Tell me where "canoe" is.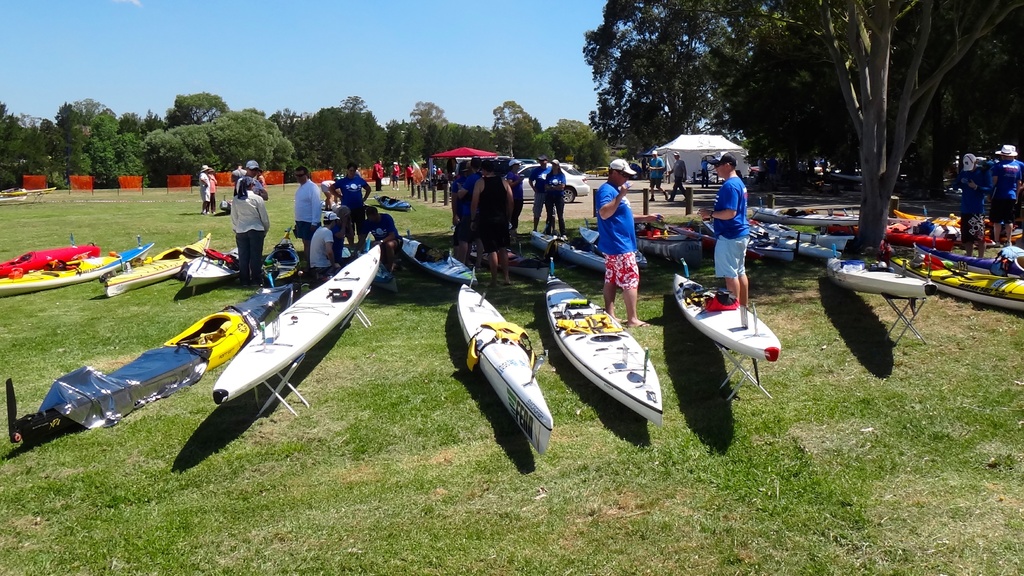
"canoe" is at <region>748, 218, 854, 256</region>.
